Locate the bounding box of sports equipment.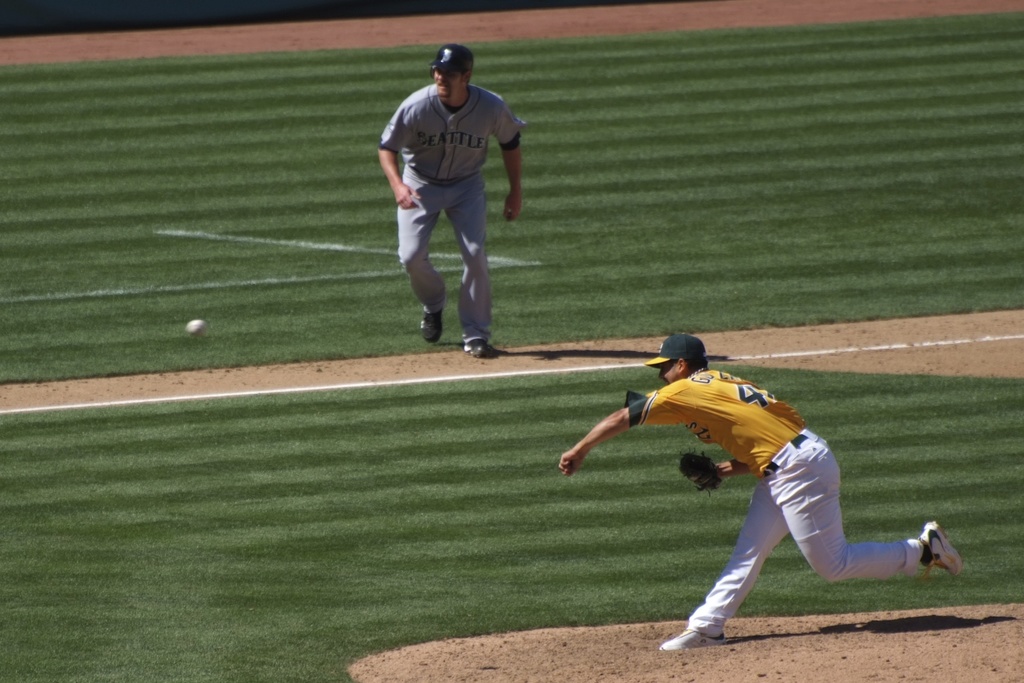
Bounding box: (left=674, top=450, right=723, bottom=496).
